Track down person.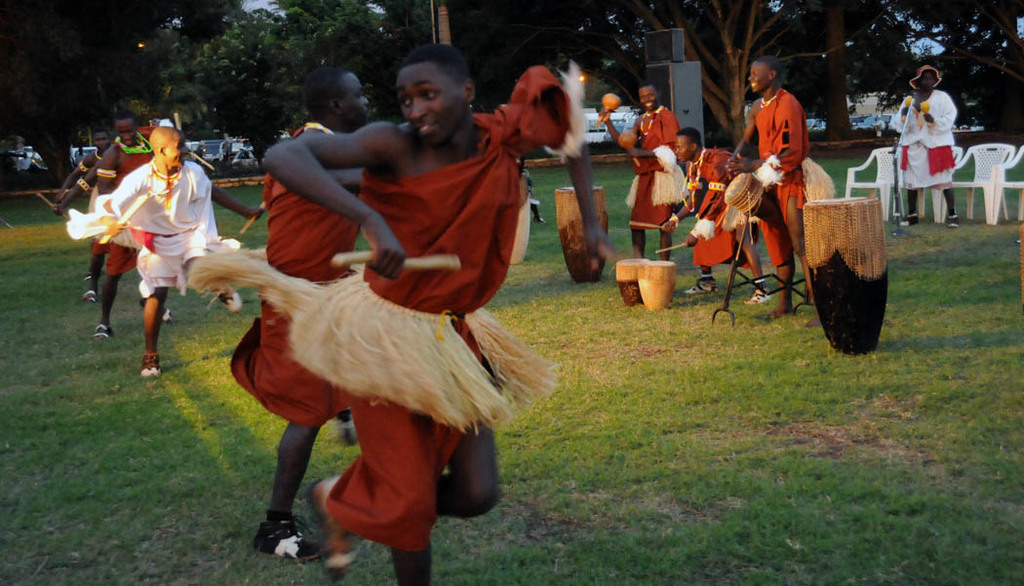
Tracked to (x1=883, y1=61, x2=969, y2=223).
